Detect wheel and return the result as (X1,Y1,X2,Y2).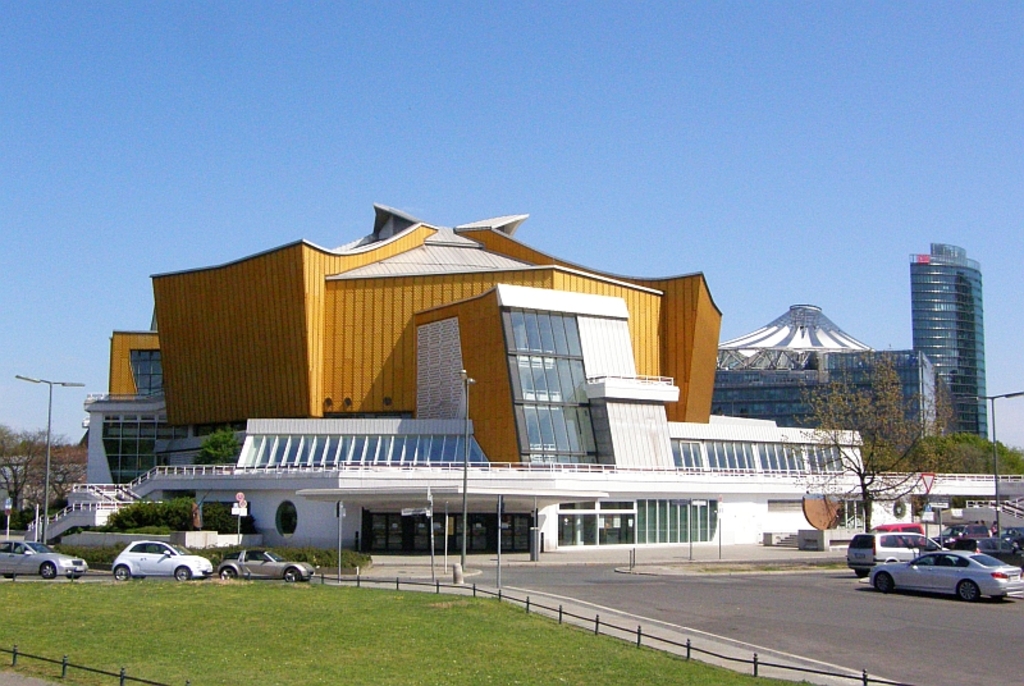
(219,563,239,578).
